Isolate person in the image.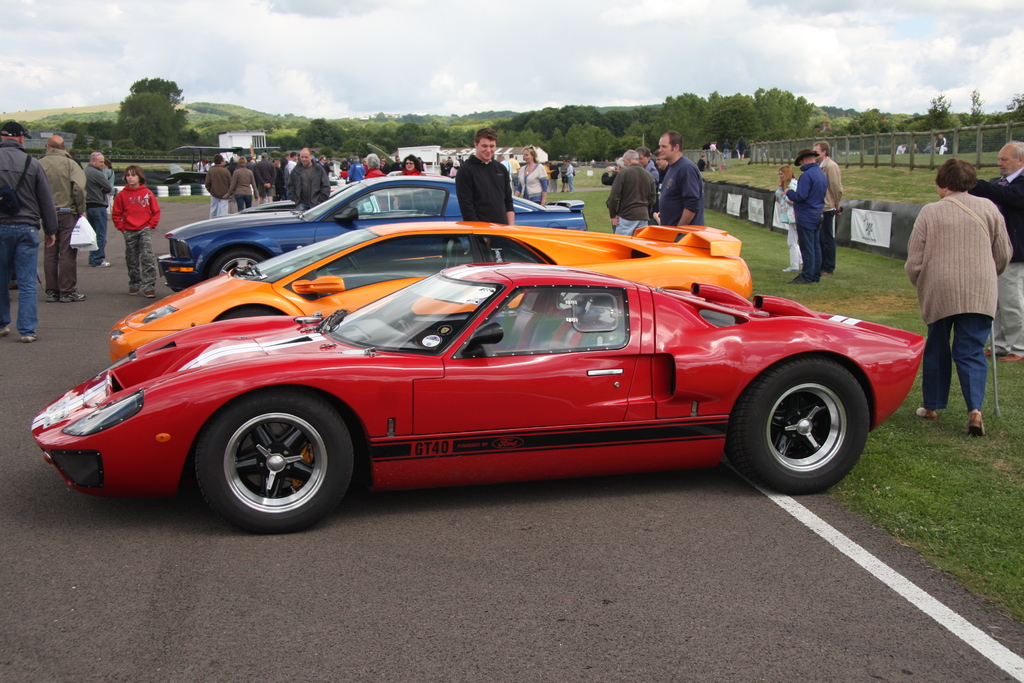
Isolated region: {"left": 896, "top": 143, "right": 906, "bottom": 154}.
